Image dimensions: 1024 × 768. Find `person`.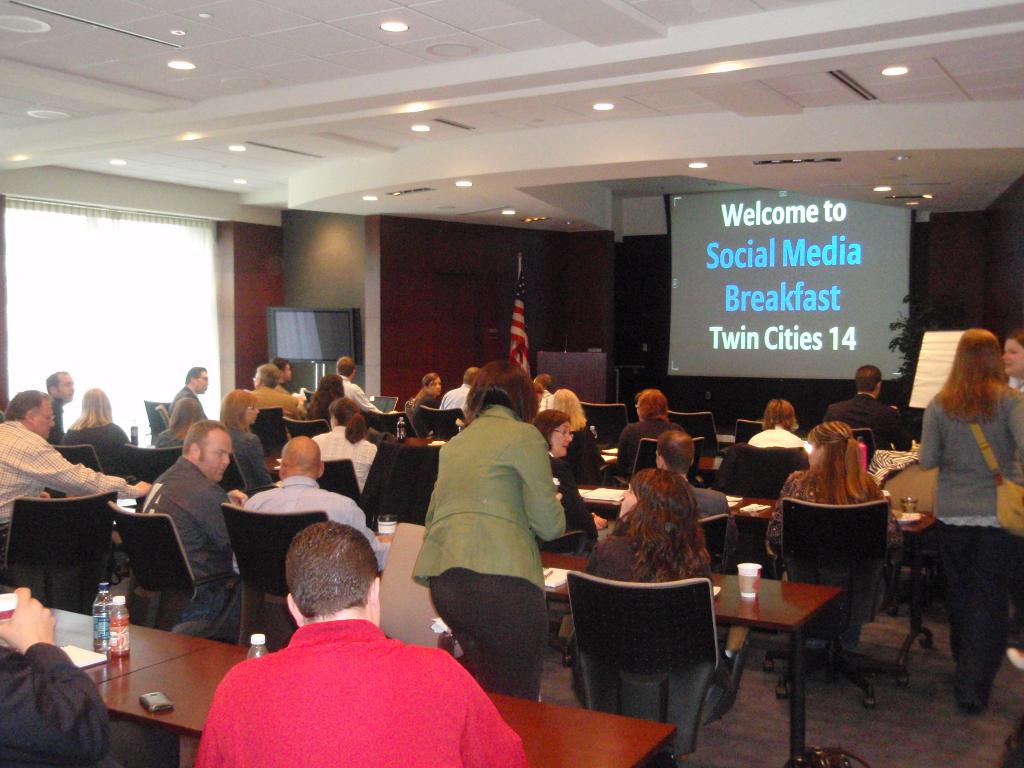
(left=909, top=328, right=1016, bottom=719).
